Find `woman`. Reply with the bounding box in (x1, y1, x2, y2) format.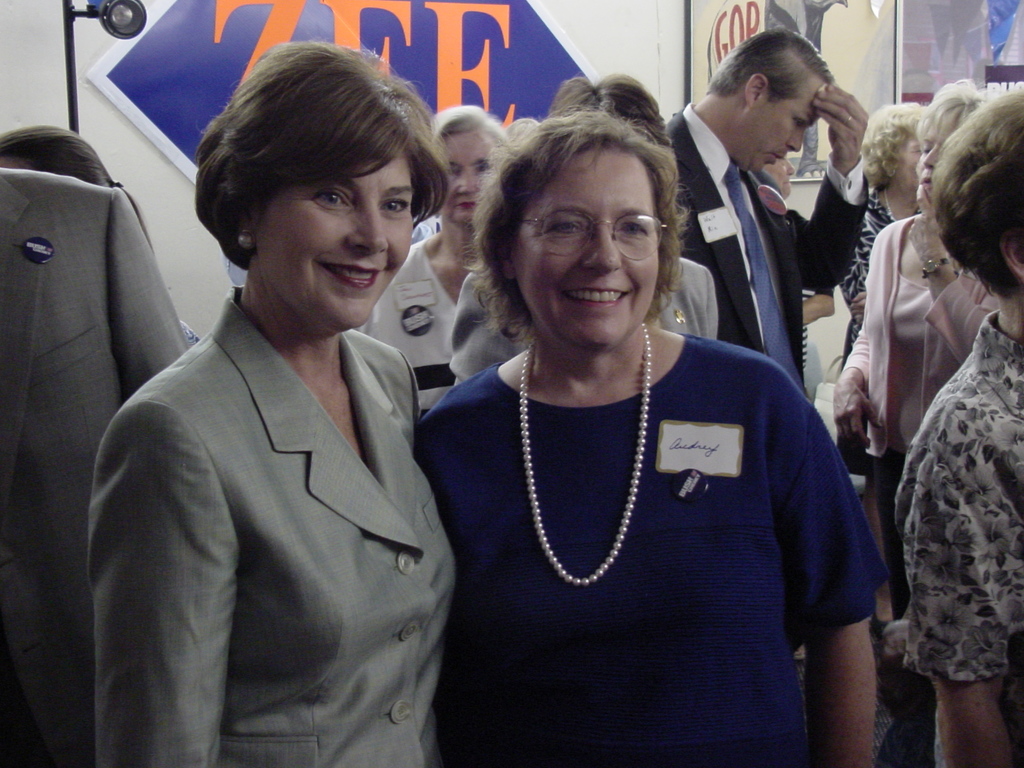
(406, 106, 856, 760).
